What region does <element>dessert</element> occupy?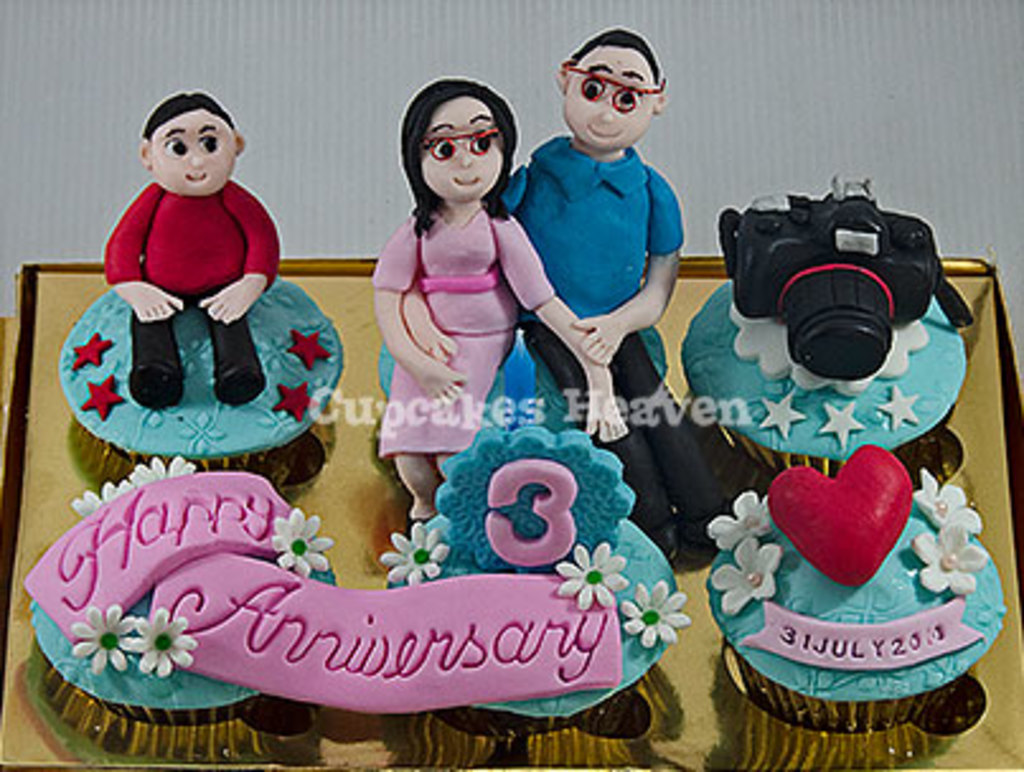
64/91/351/493.
